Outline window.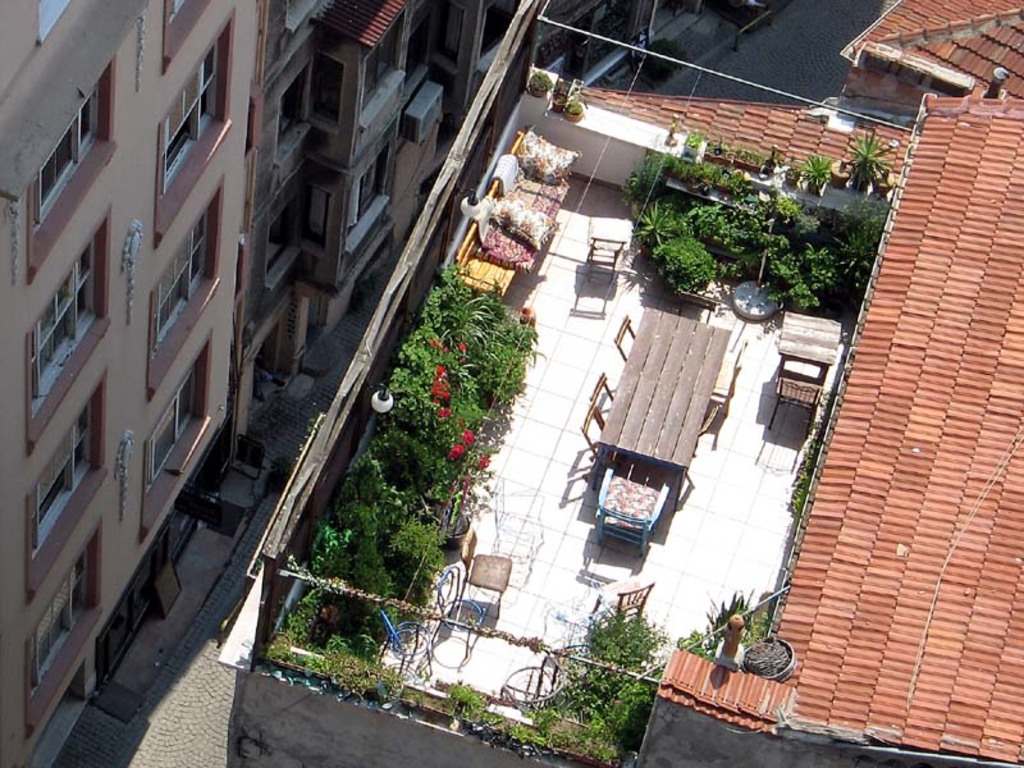
Outline: 27/204/116/458.
